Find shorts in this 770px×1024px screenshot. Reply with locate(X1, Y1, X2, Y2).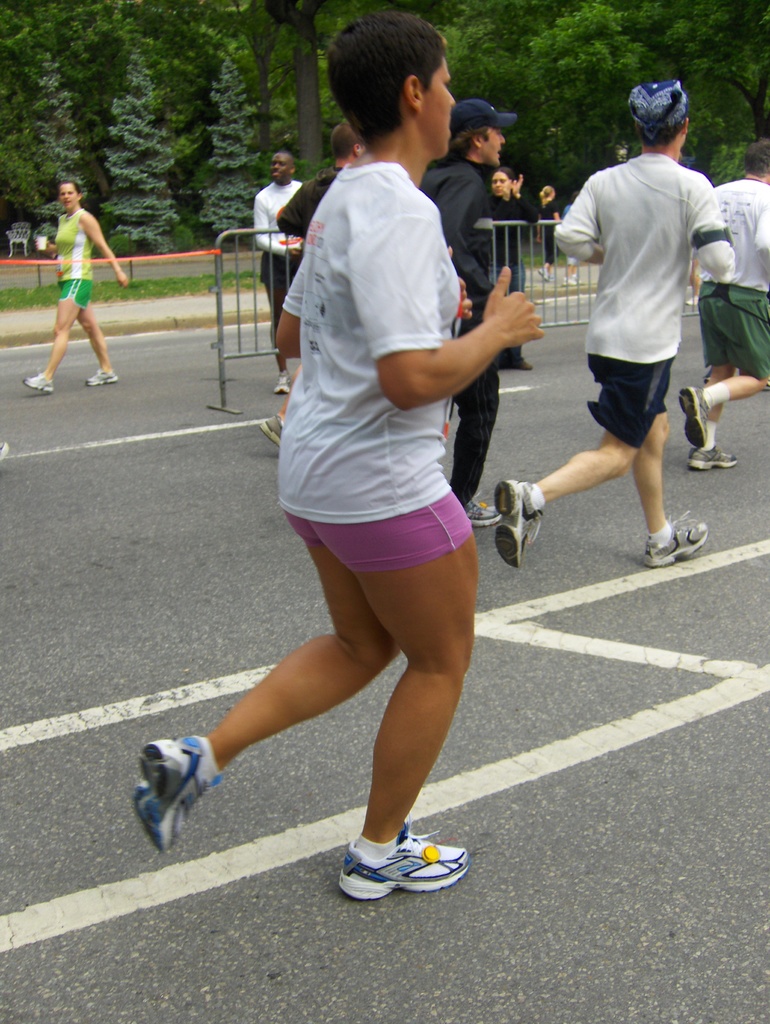
locate(584, 355, 672, 452).
